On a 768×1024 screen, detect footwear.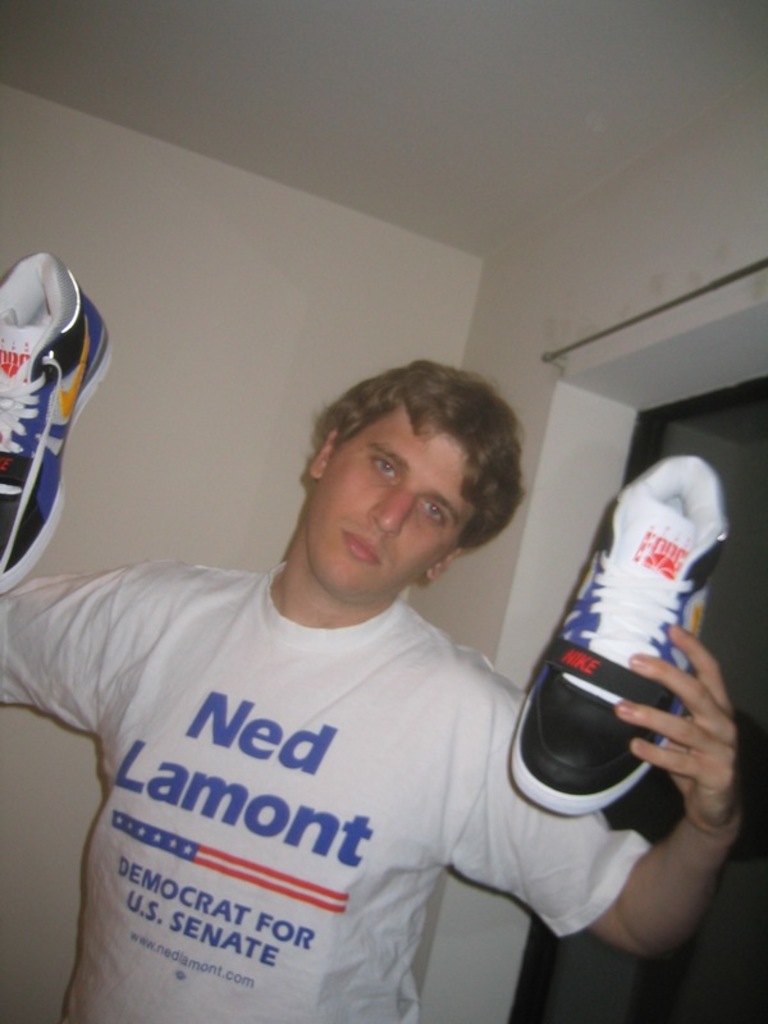
0/230/106/566.
